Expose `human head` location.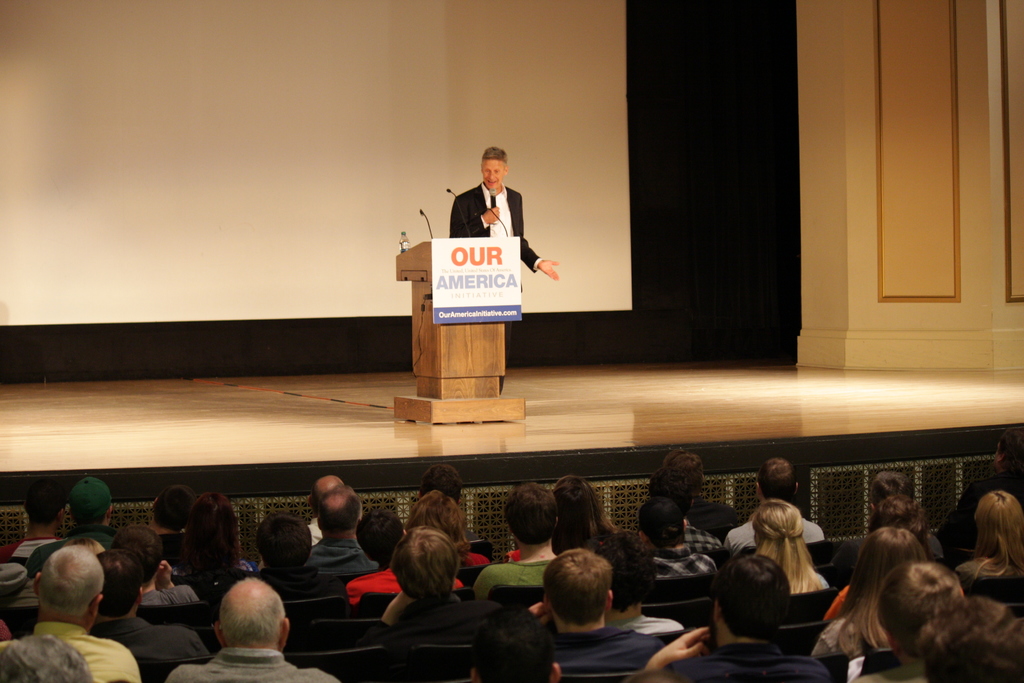
Exposed at region(25, 478, 65, 529).
